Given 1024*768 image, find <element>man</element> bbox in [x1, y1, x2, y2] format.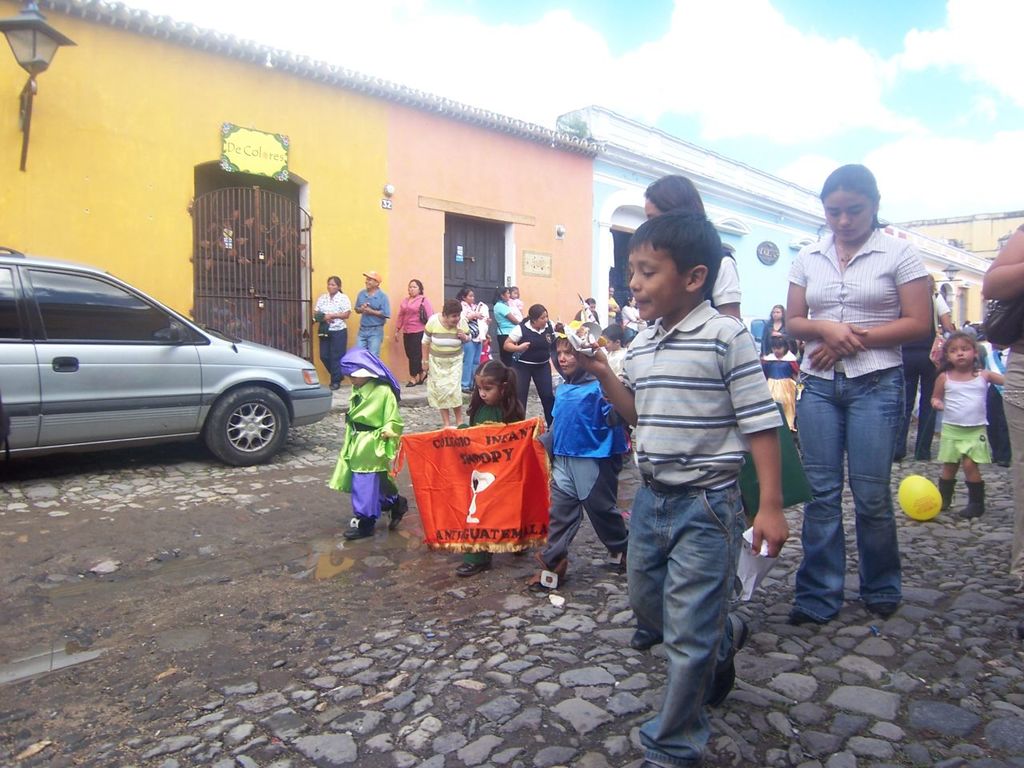
[354, 262, 394, 357].
